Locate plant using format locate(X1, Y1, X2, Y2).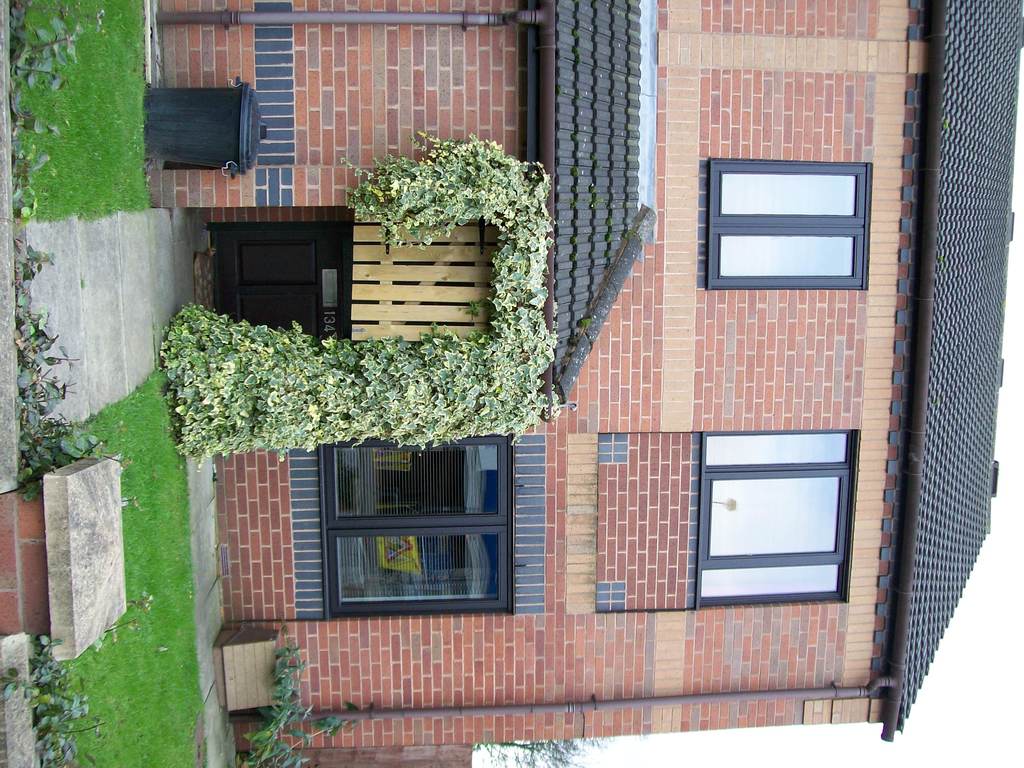
locate(12, 357, 228, 767).
